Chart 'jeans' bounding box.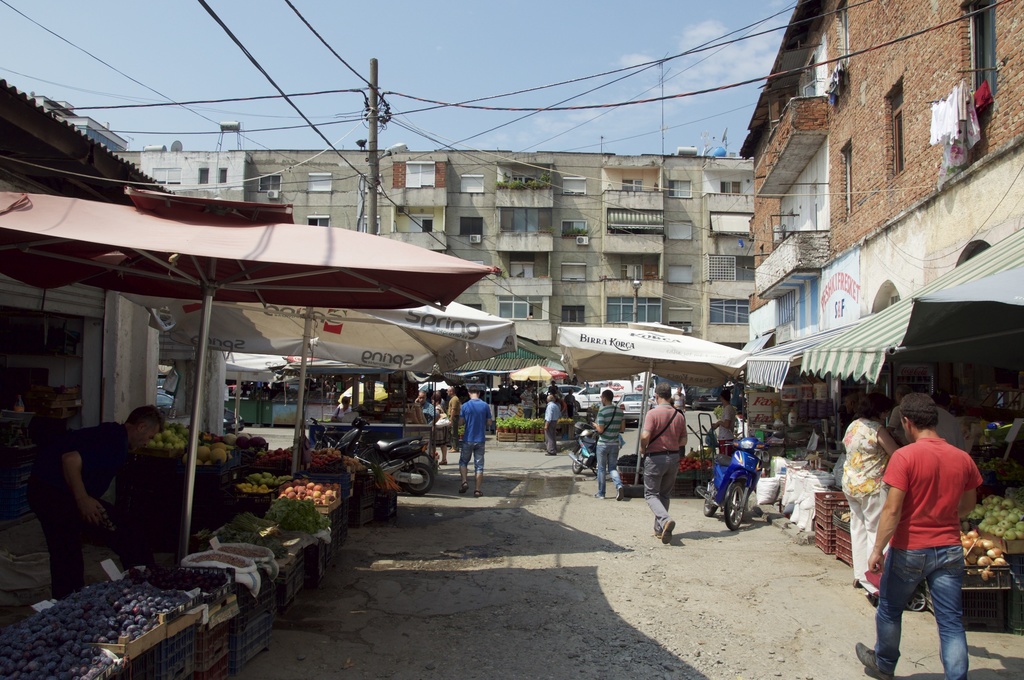
Charted: detection(648, 451, 679, 528).
